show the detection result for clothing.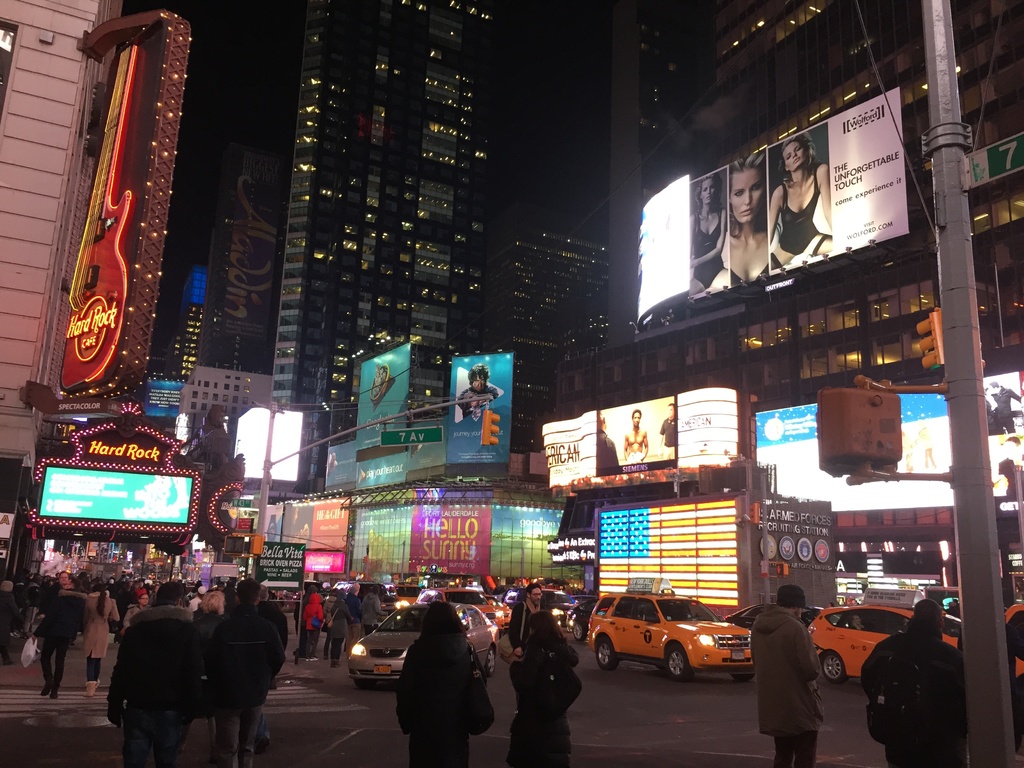
bbox=[943, 606, 954, 617].
